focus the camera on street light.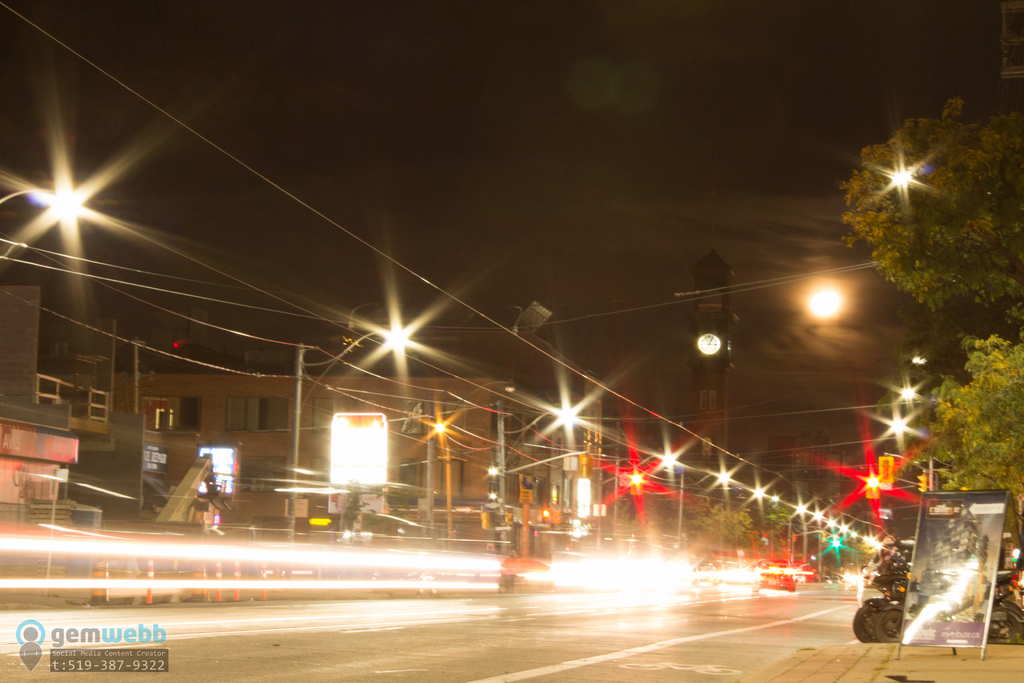
Focus region: 417,375,515,542.
